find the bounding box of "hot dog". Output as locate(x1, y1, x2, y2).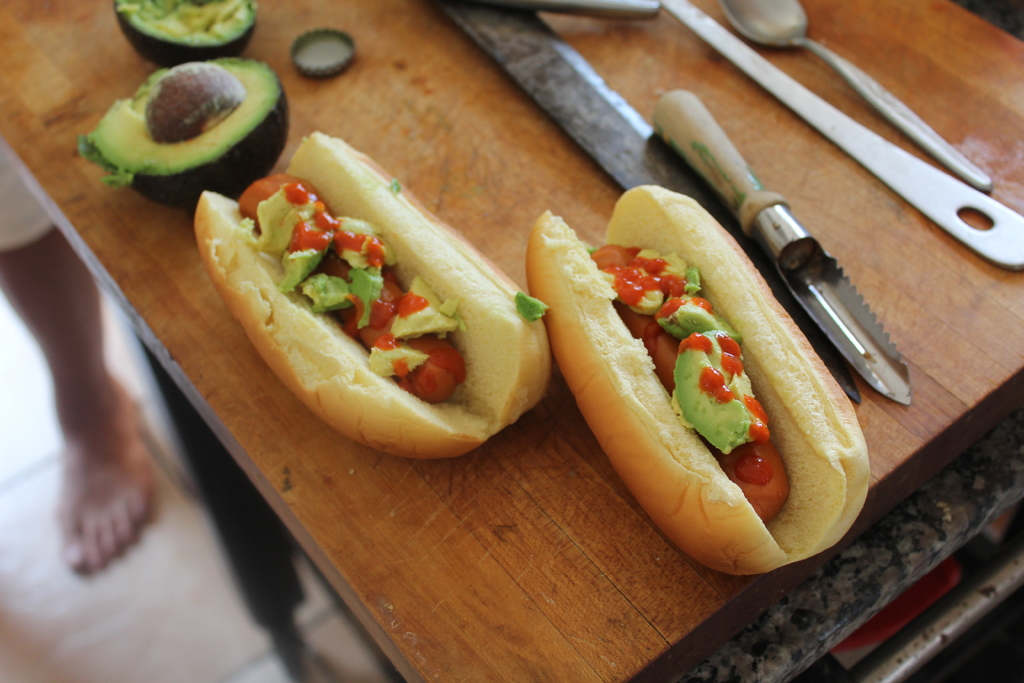
locate(527, 184, 879, 584).
